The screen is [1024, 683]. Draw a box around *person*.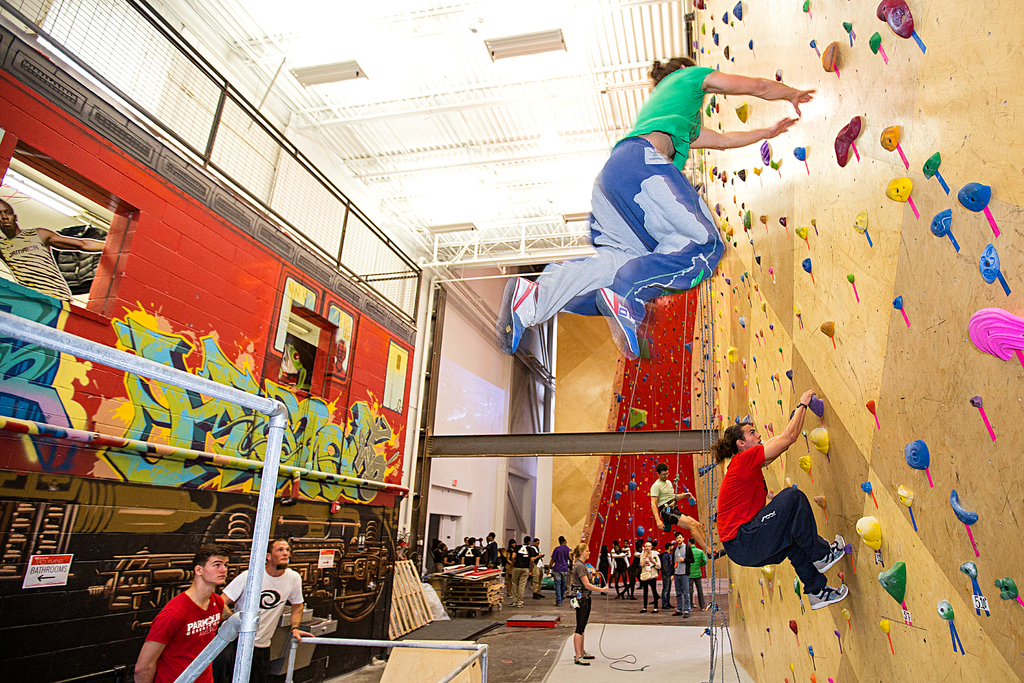
717, 407, 836, 620.
